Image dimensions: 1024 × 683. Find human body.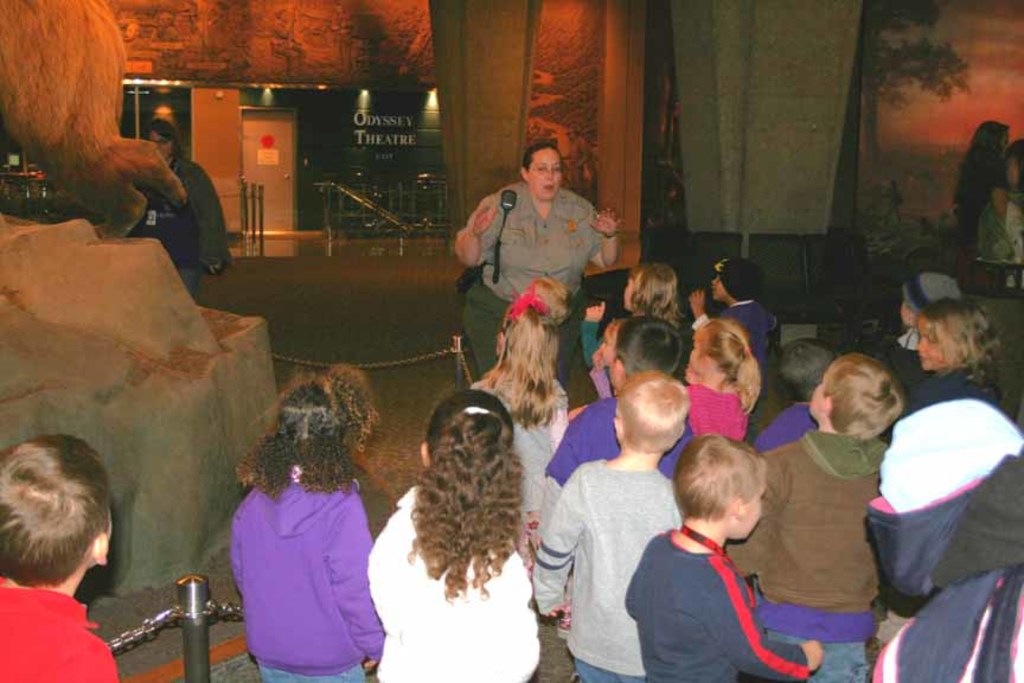
bbox(450, 140, 628, 376).
